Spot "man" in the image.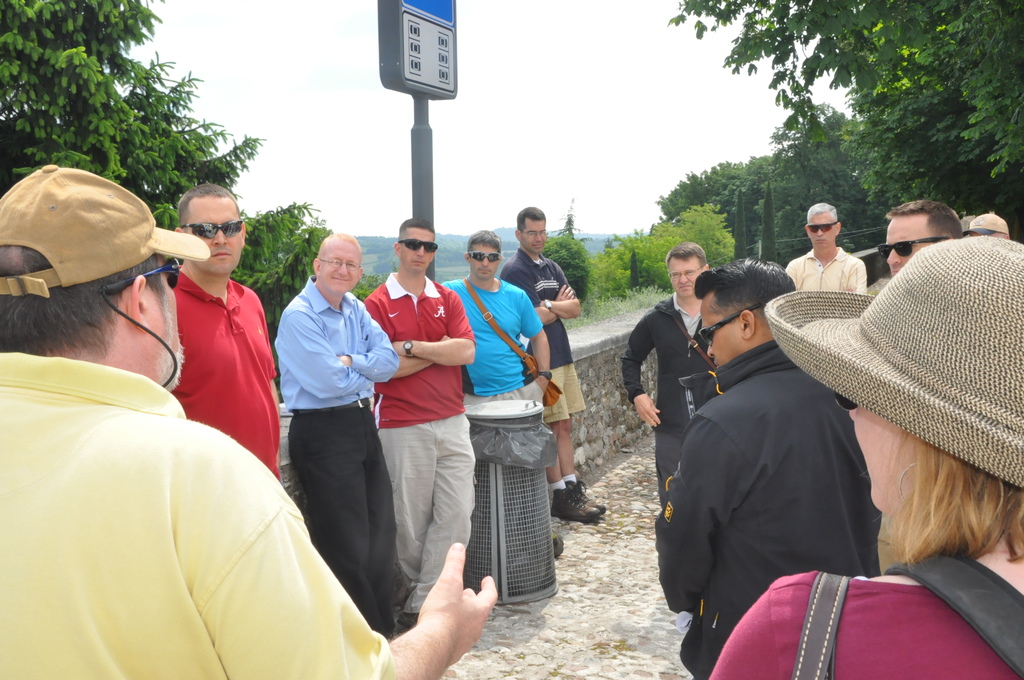
"man" found at 502 206 604 516.
